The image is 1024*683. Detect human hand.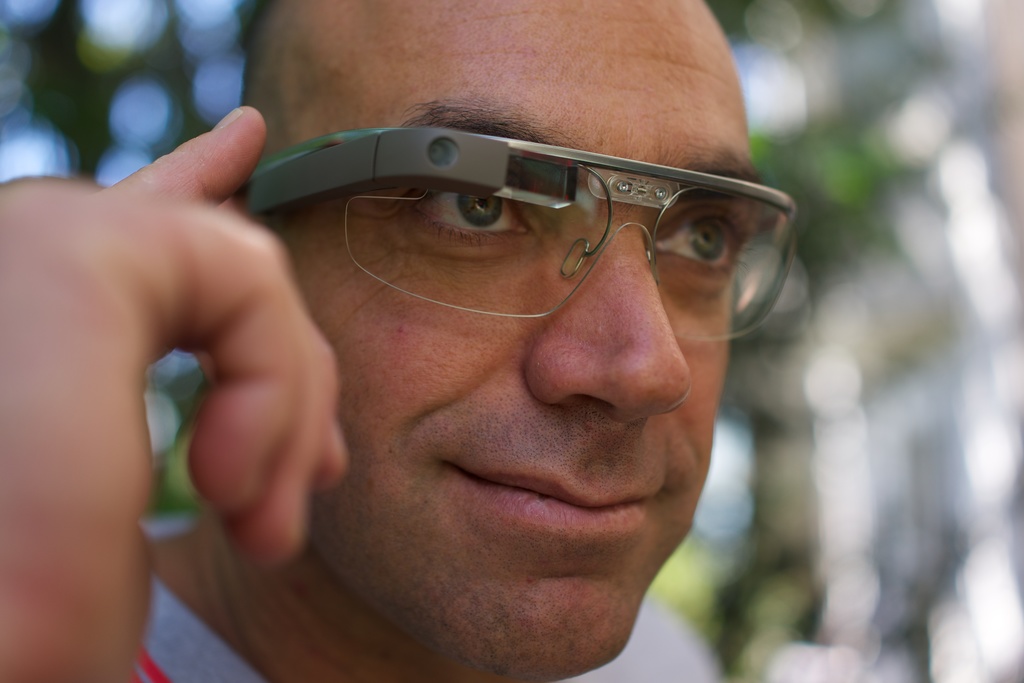
Detection: 1,121,378,601.
